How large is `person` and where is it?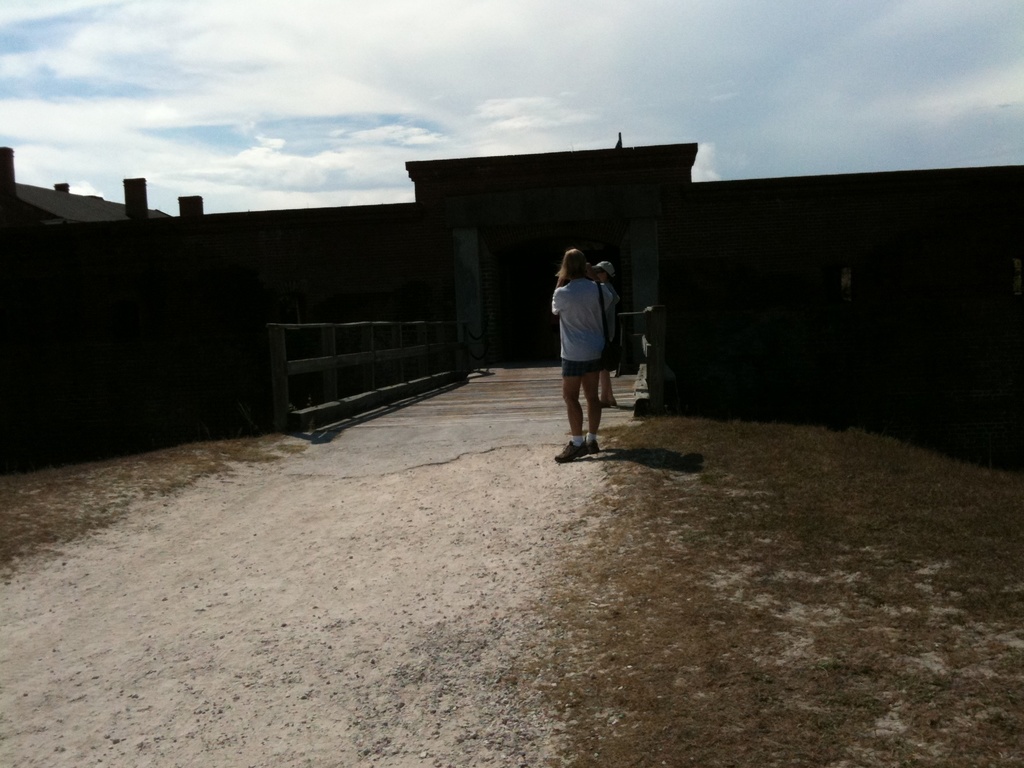
Bounding box: rect(586, 263, 621, 413).
